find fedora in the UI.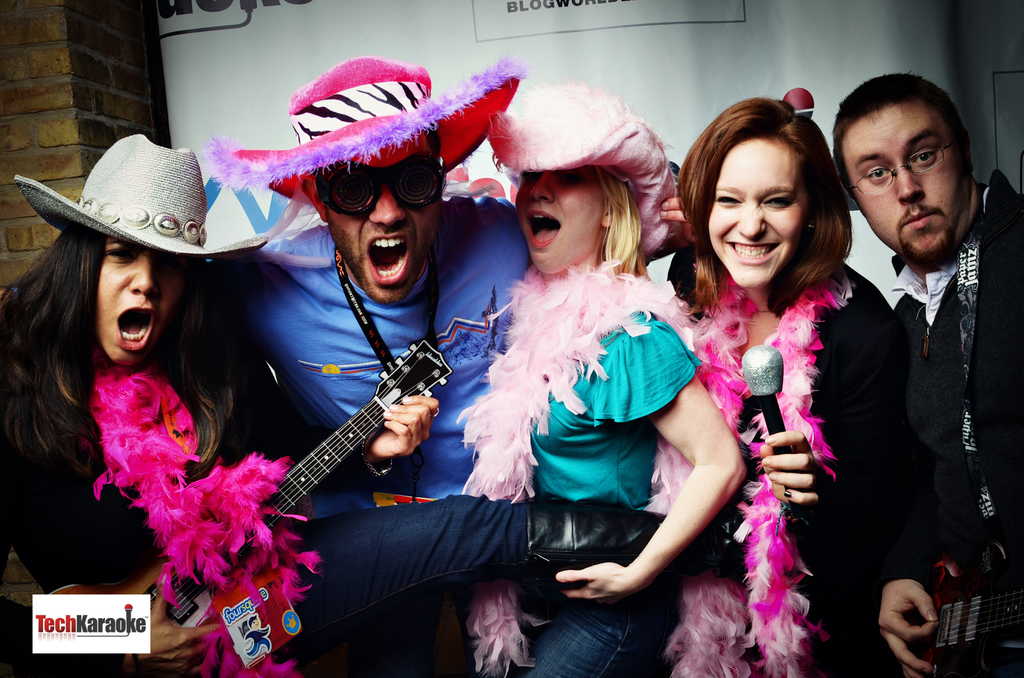
UI element at bbox=(210, 44, 526, 199).
